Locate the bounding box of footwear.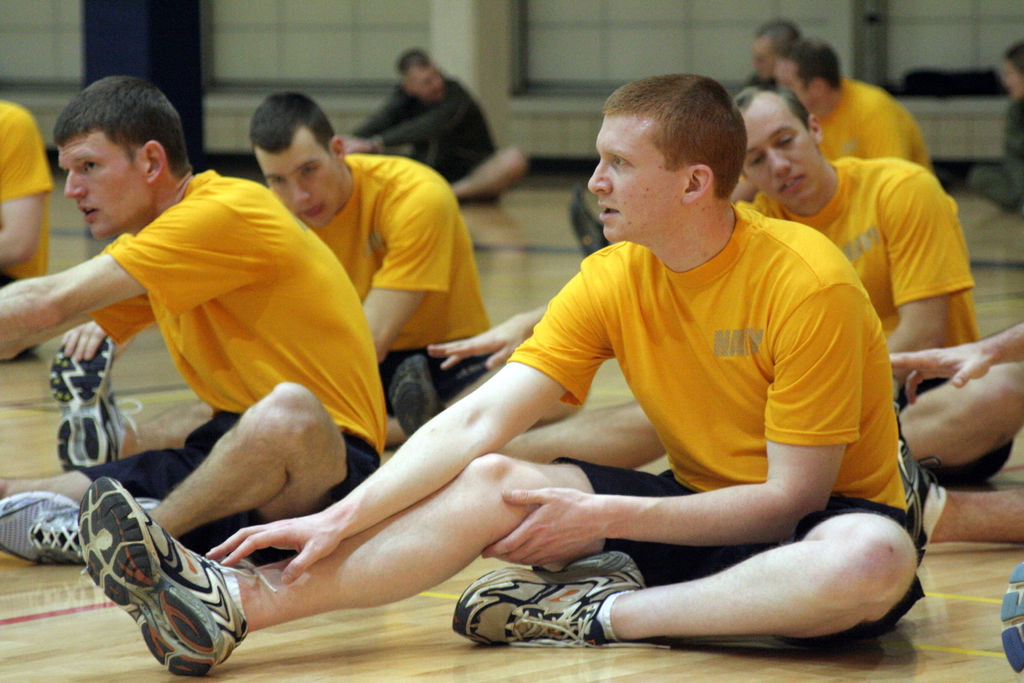
Bounding box: <bbox>45, 332, 147, 472</bbox>.
